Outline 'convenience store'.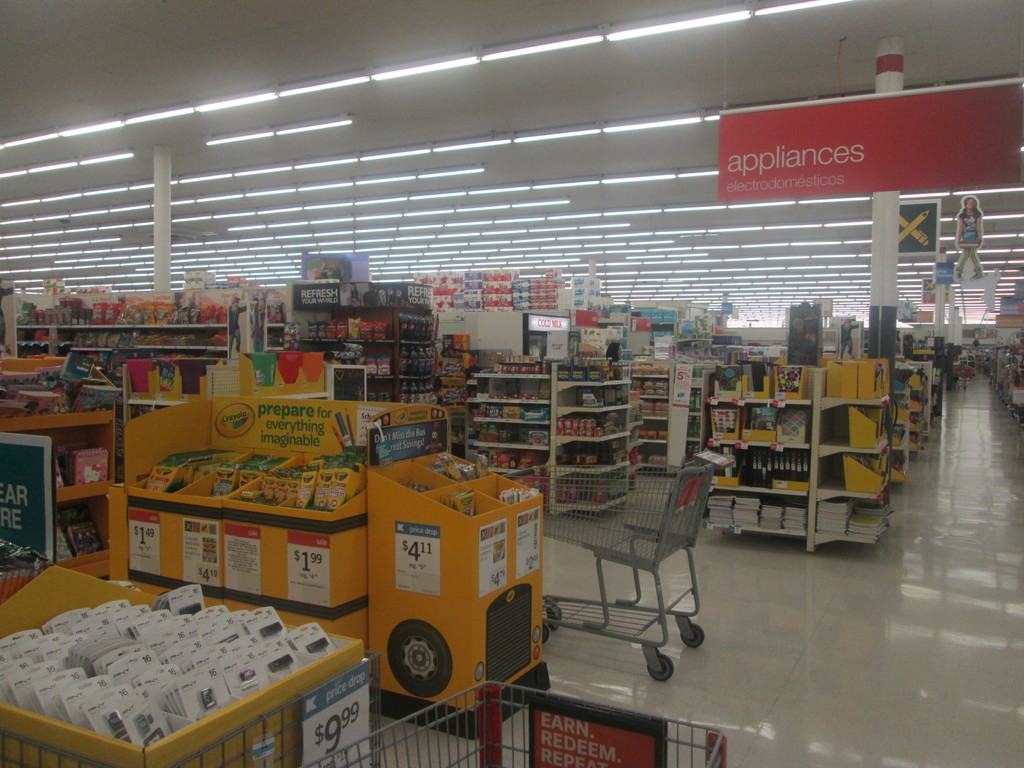
Outline: region(11, 10, 998, 754).
